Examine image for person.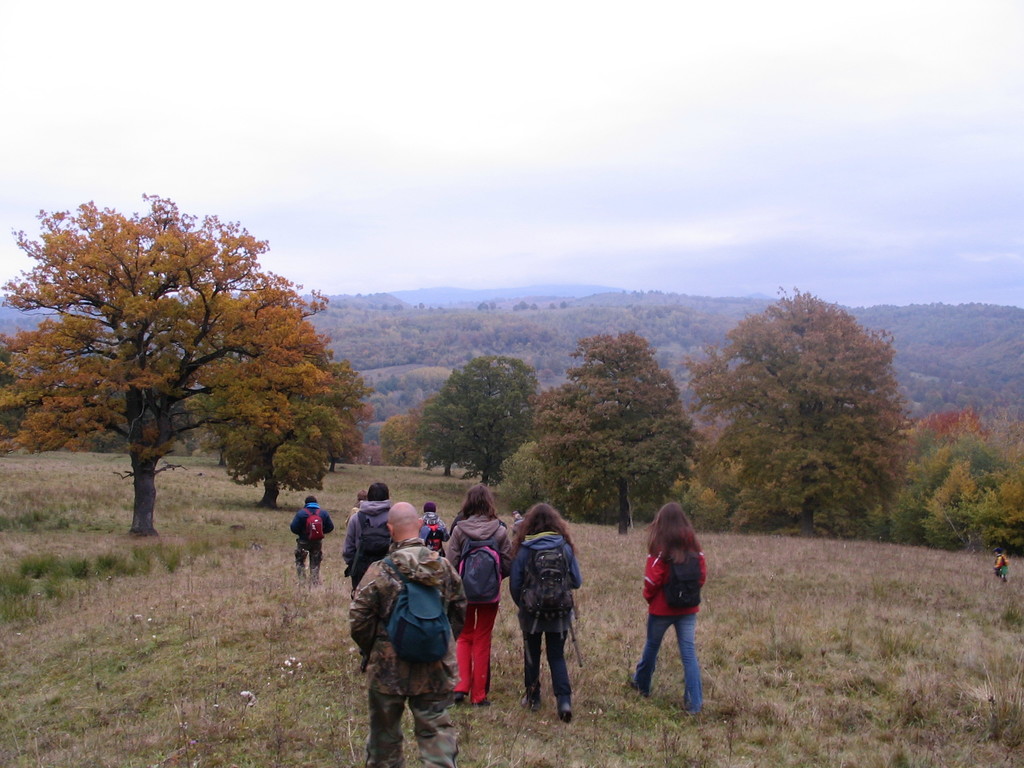
Examination result: x1=993 y1=547 x2=1009 y2=579.
